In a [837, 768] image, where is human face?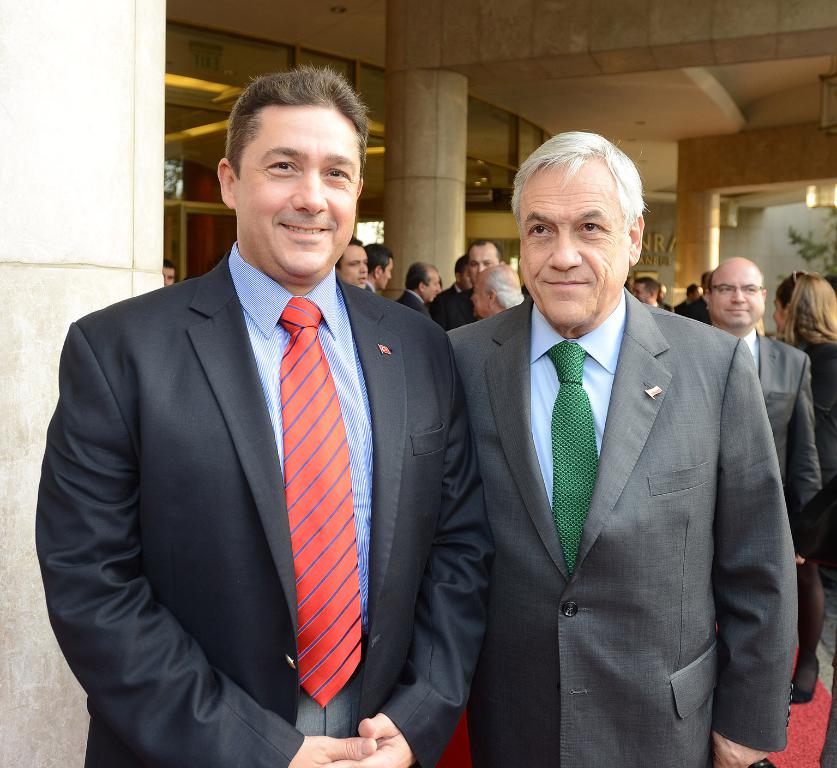
<box>692,287,701,300</box>.
